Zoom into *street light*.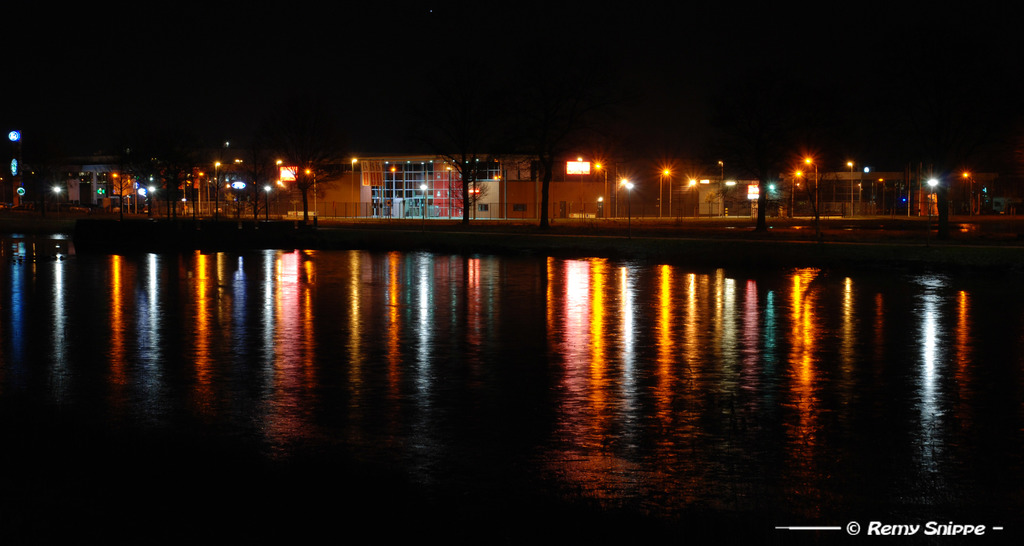
Zoom target: 623 183 635 225.
